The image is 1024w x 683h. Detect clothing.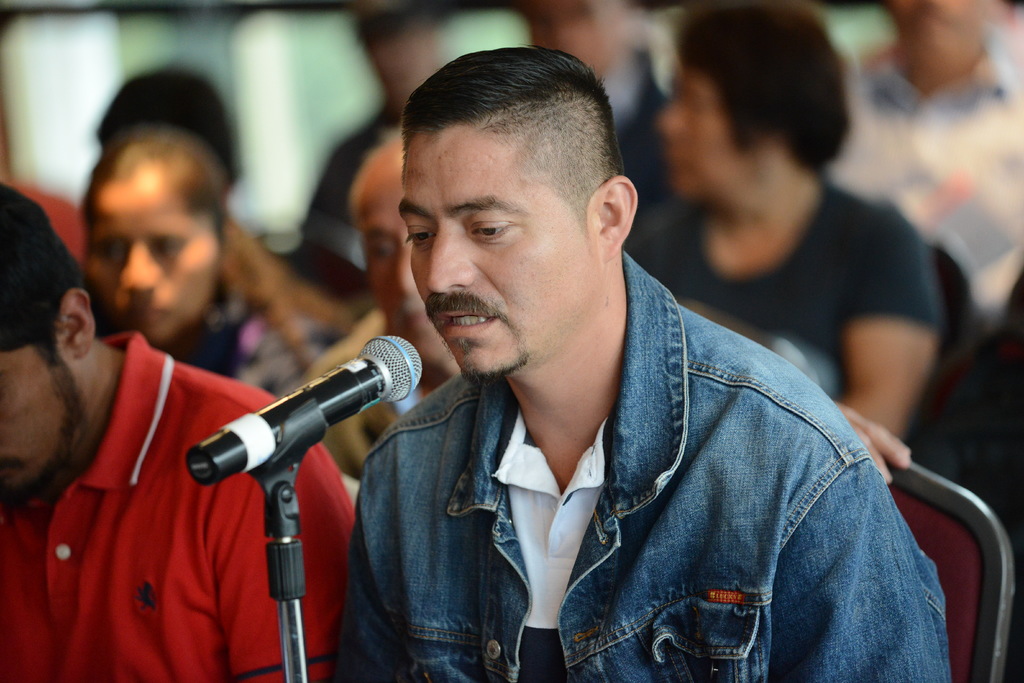
Detection: 830/60/1019/333.
